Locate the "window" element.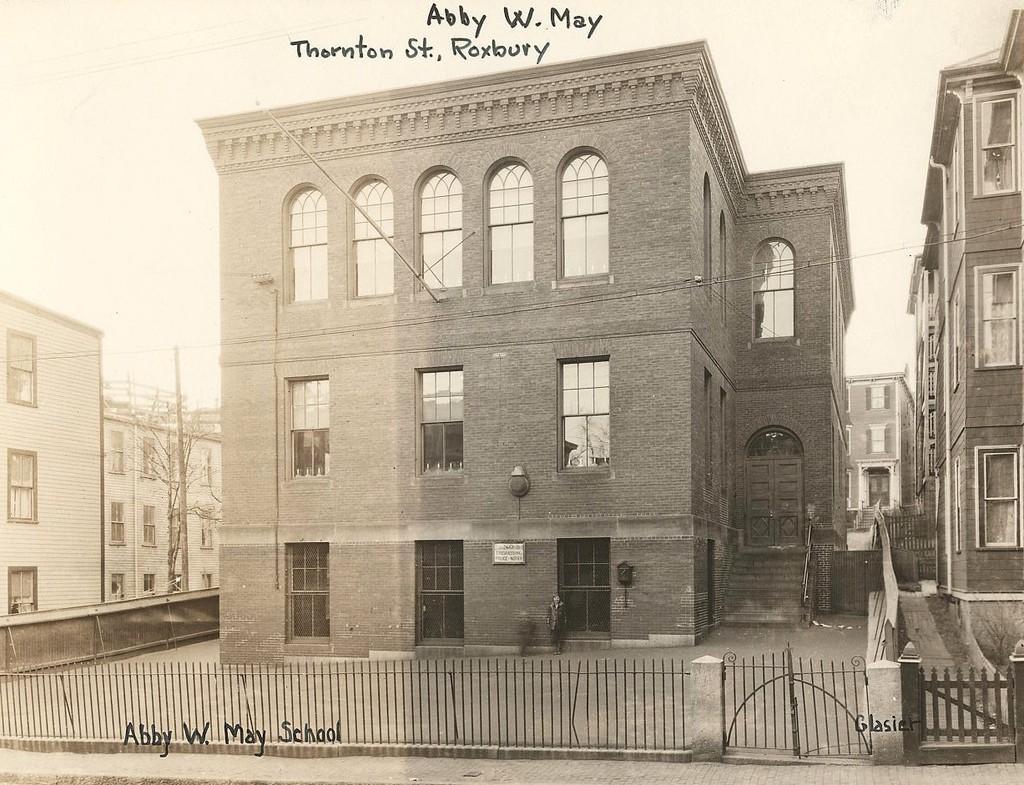
Element bbox: {"x1": 482, "y1": 153, "x2": 540, "y2": 296}.
